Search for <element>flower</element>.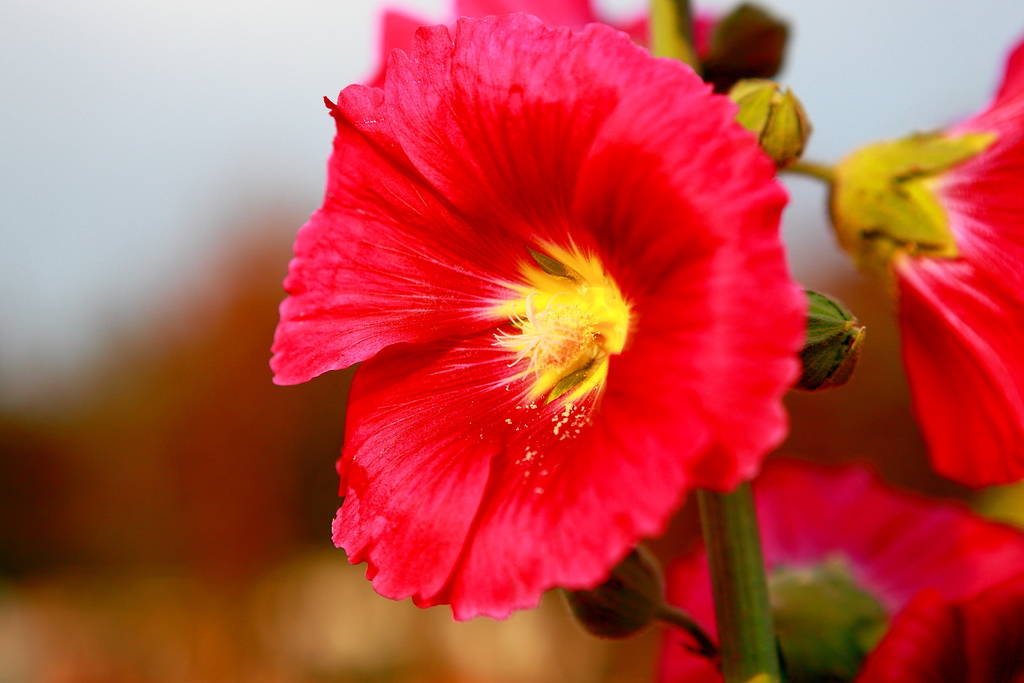
Found at bbox=[636, 450, 1023, 682].
